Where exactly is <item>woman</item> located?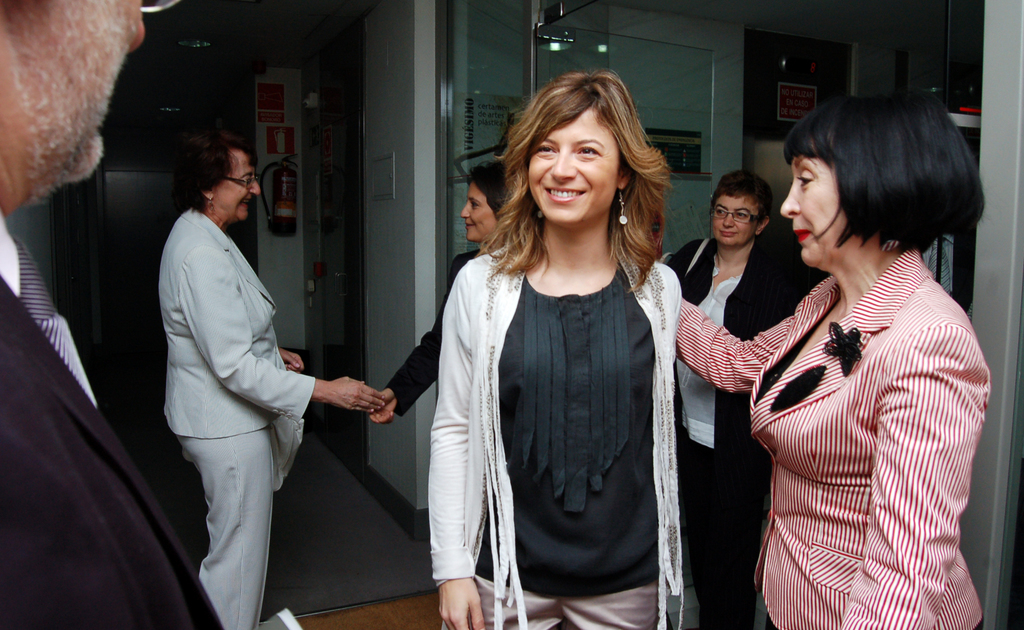
Its bounding box is box(371, 164, 516, 421).
